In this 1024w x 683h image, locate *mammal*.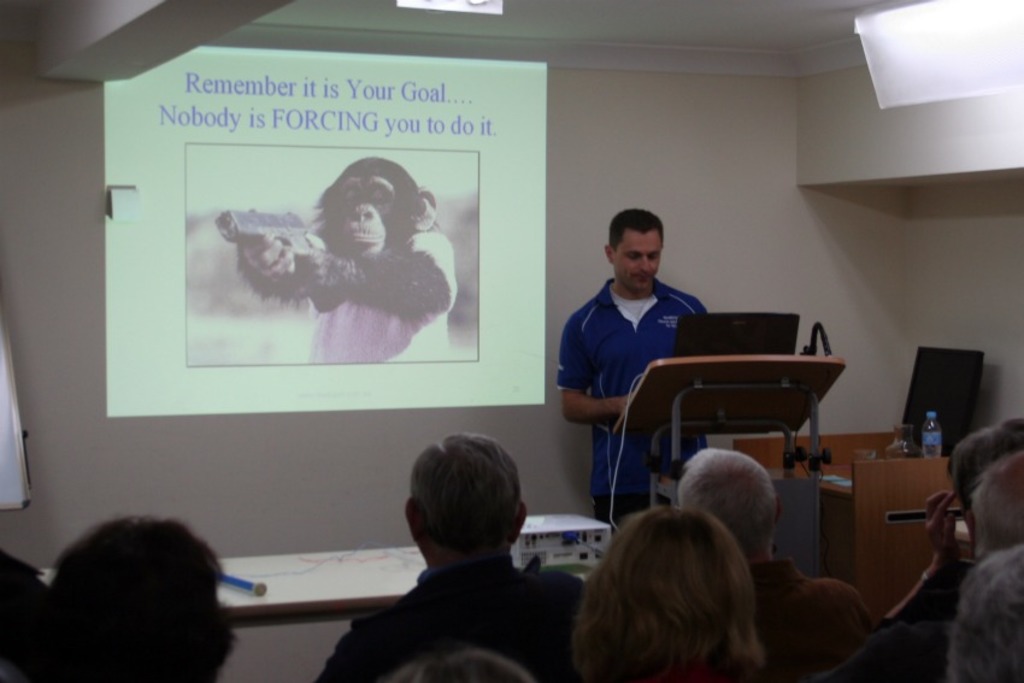
Bounding box: l=941, t=541, r=1023, b=682.
